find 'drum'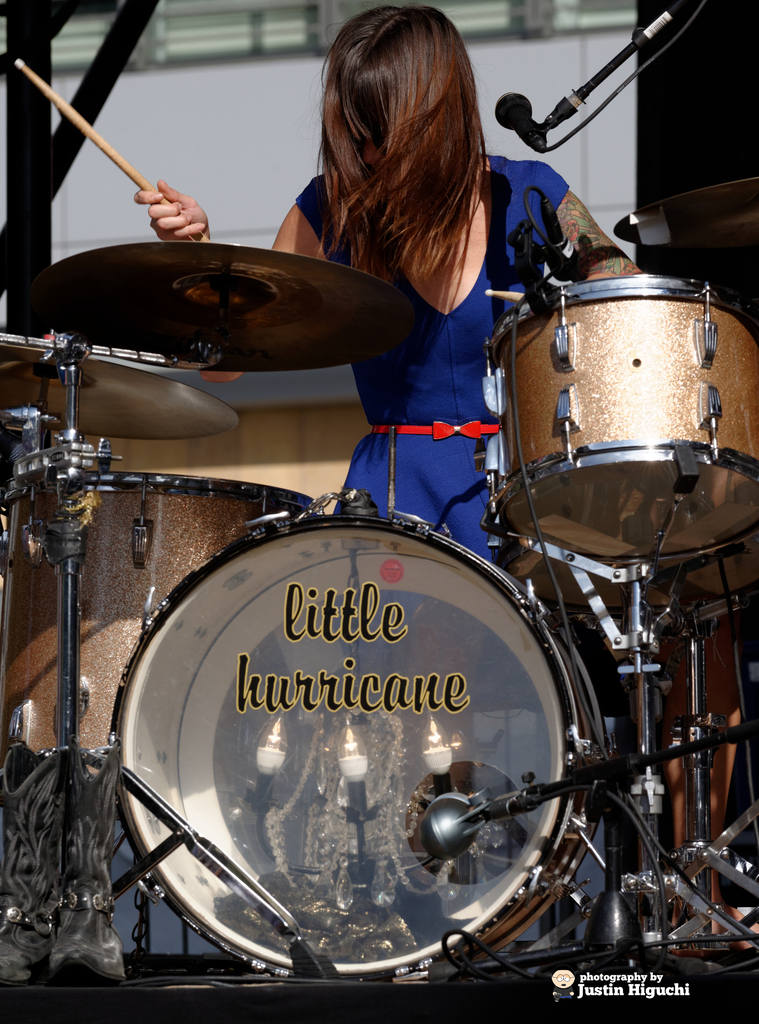
<bbox>0, 474, 312, 785</bbox>
